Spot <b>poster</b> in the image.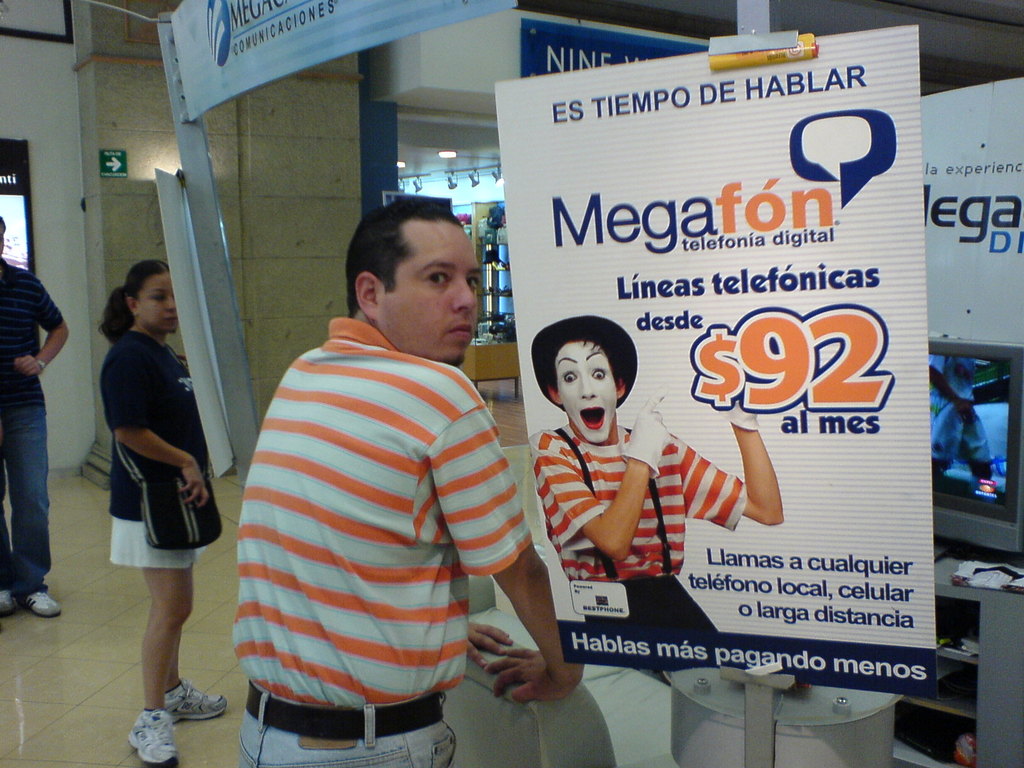
<b>poster</b> found at <box>492,27,937,696</box>.
